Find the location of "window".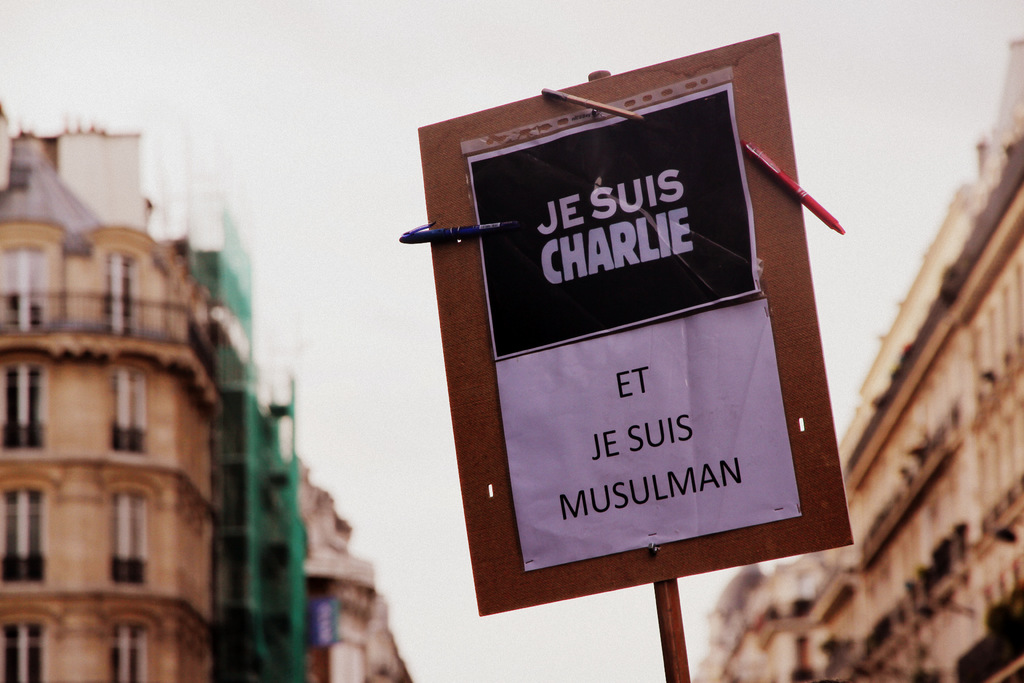
Location: 6,365,36,449.
